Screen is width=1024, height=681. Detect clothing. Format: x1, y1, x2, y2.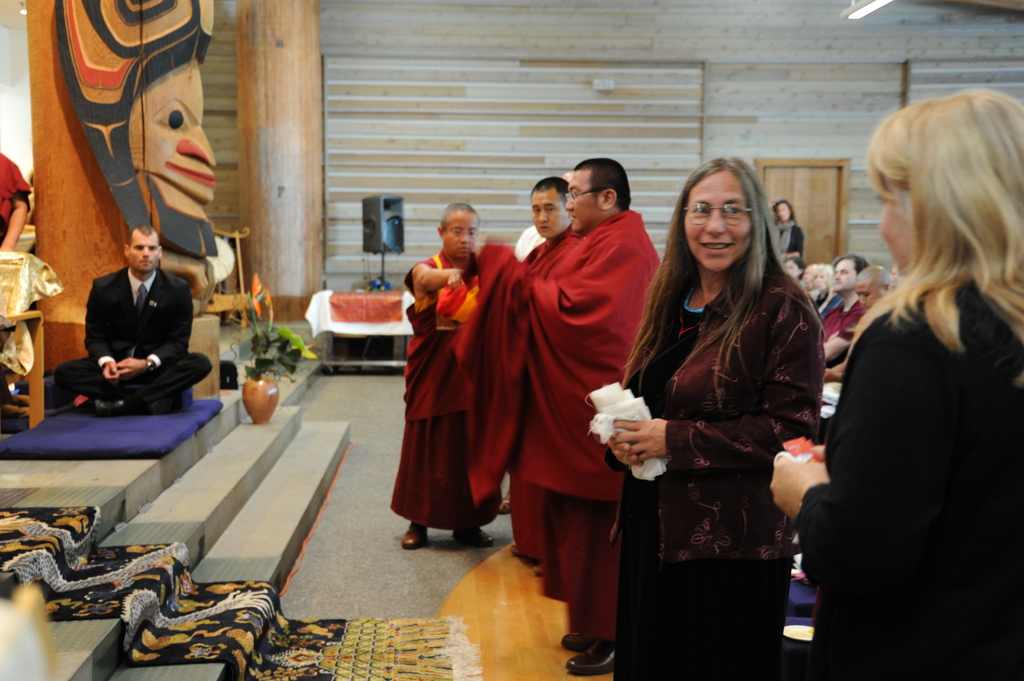
822, 300, 867, 342.
